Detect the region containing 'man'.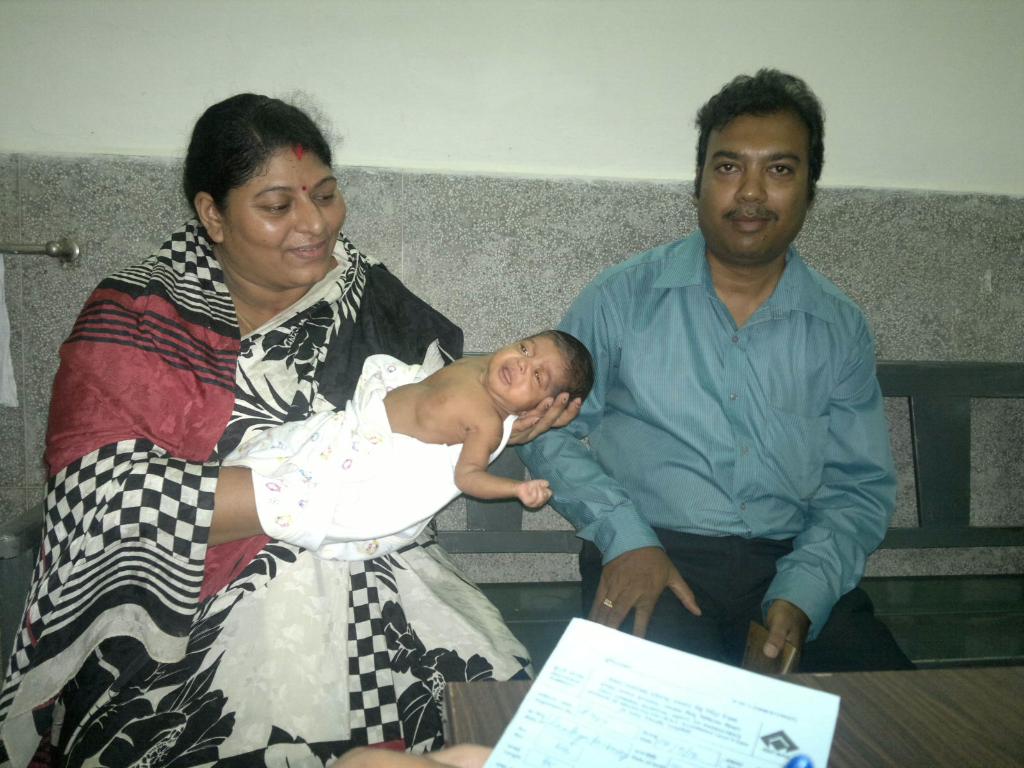
495, 84, 908, 688.
